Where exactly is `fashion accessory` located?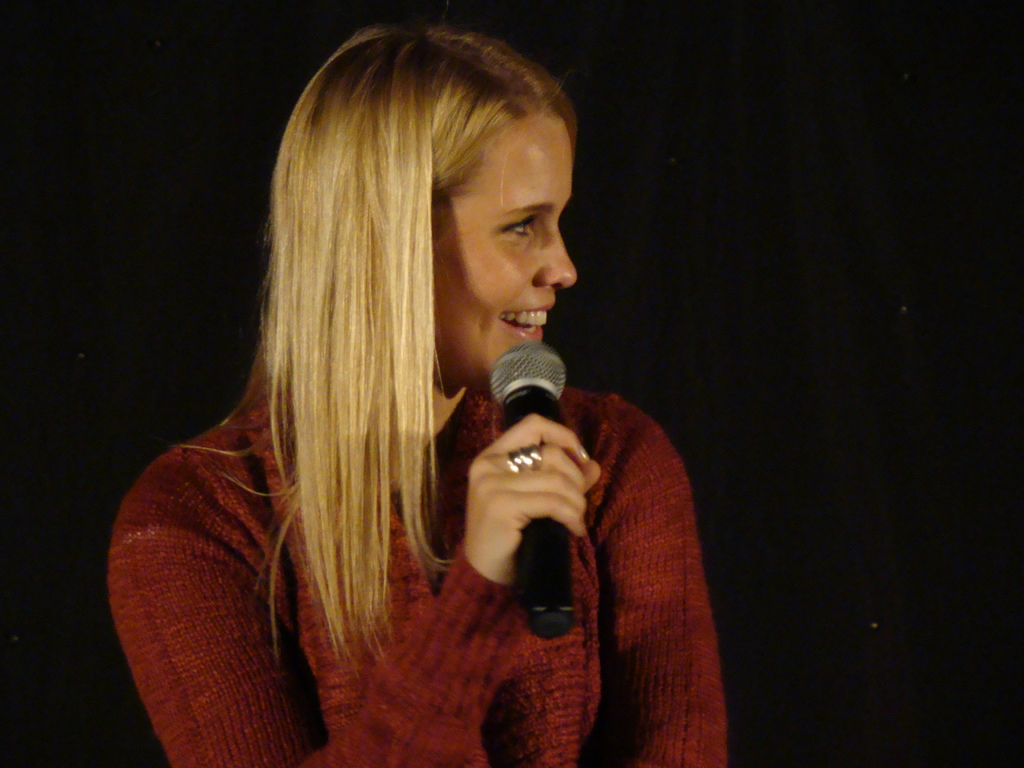
Its bounding box is bbox=[500, 444, 543, 476].
